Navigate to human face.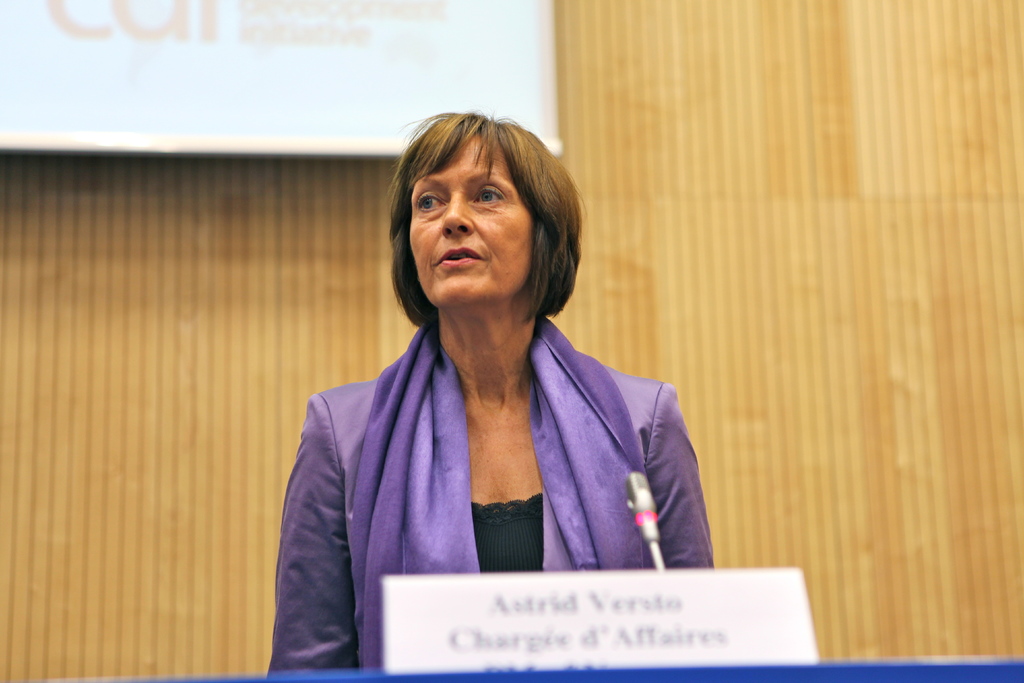
Navigation target: 411:136:534:302.
